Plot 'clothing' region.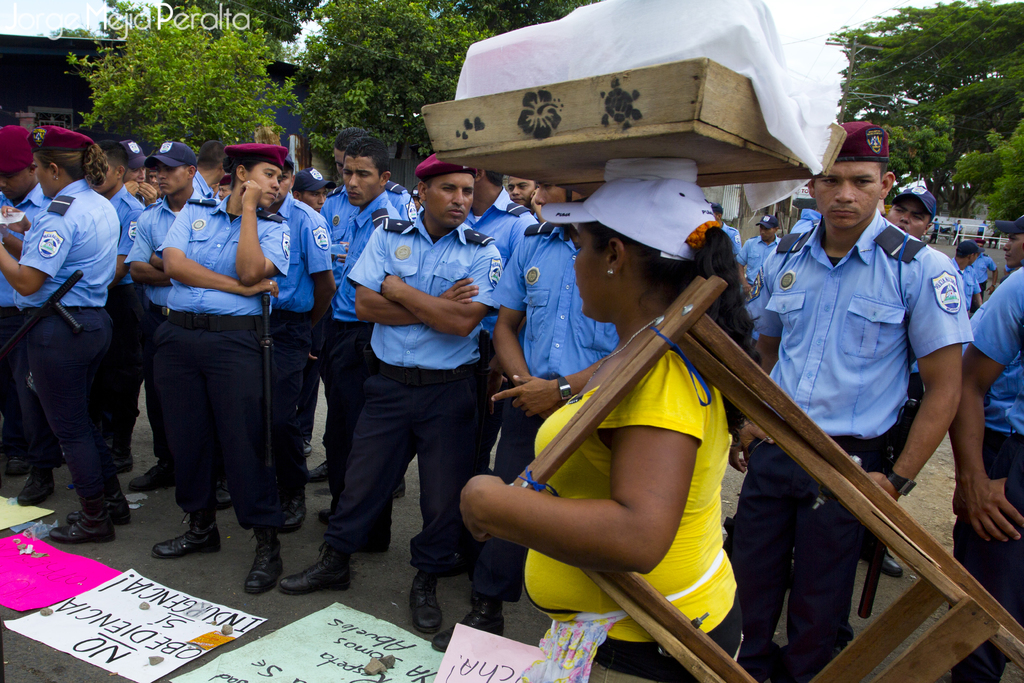
Plotted at (left=458, top=186, right=541, bottom=386).
